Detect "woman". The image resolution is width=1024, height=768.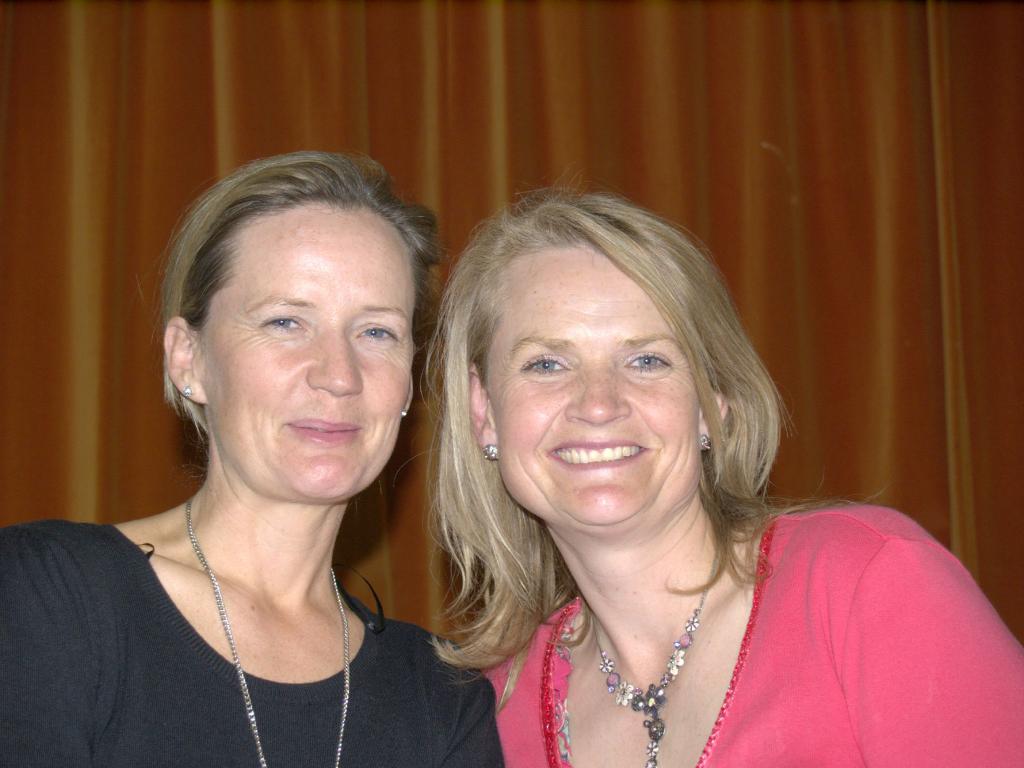
(x1=0, y1=146, x2=502, y2=767).
